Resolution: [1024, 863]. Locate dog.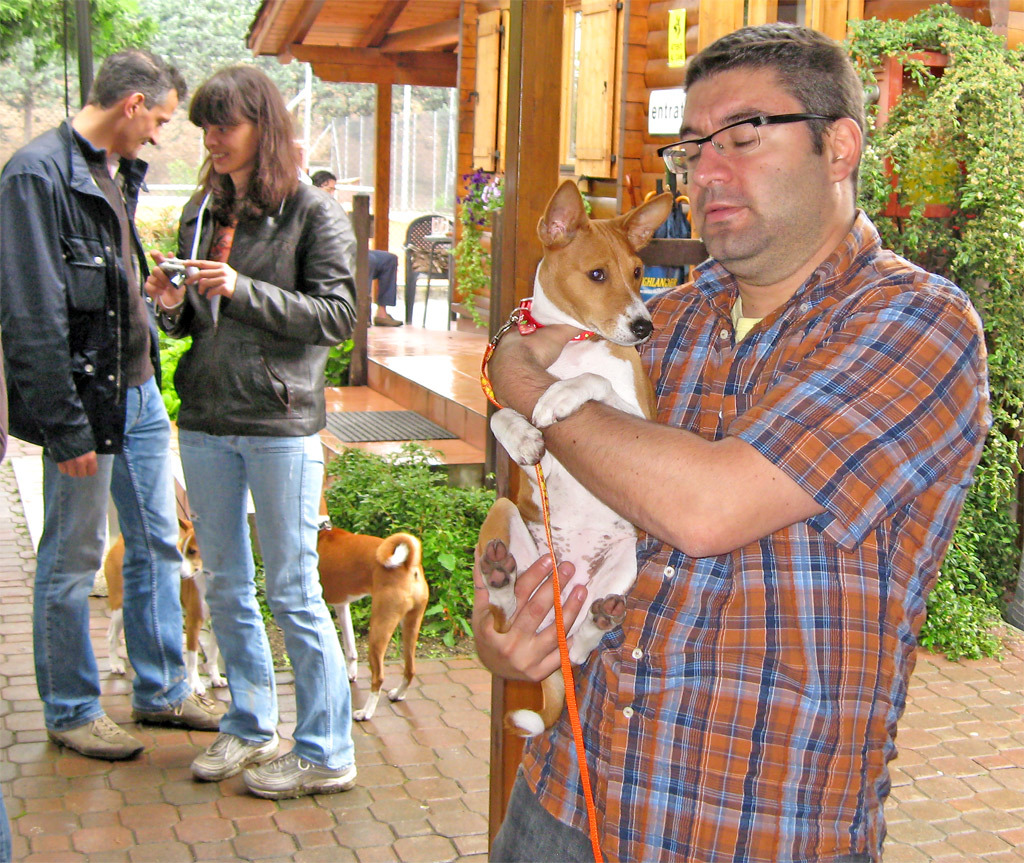
box(316, 473, 430, 721).
